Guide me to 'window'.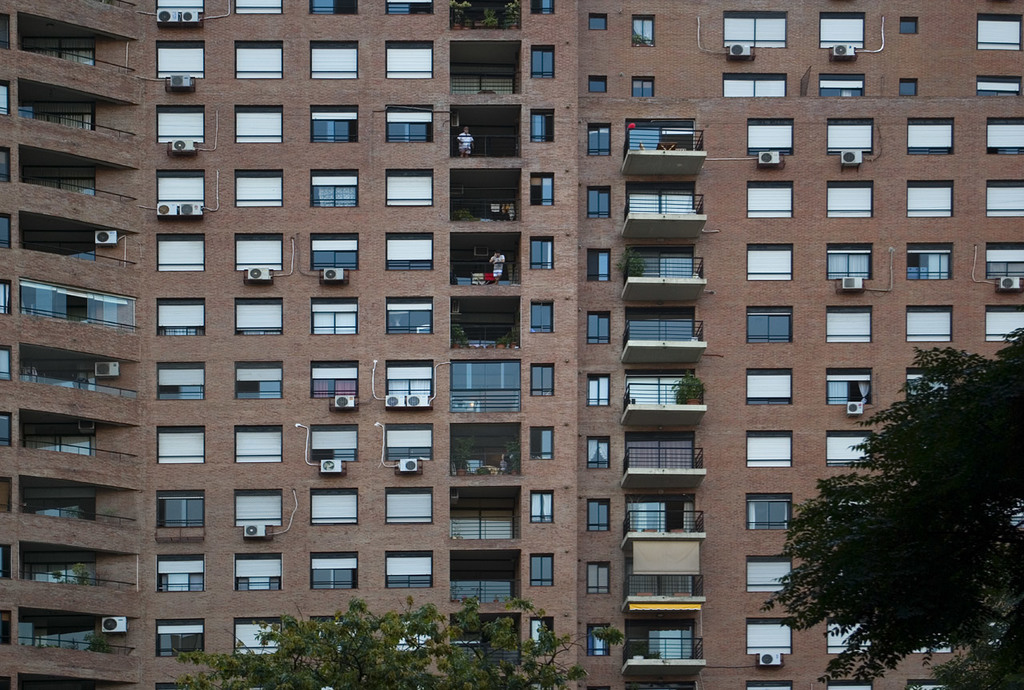
Guidance: left=899, top=14, right=918, bottom=36.
